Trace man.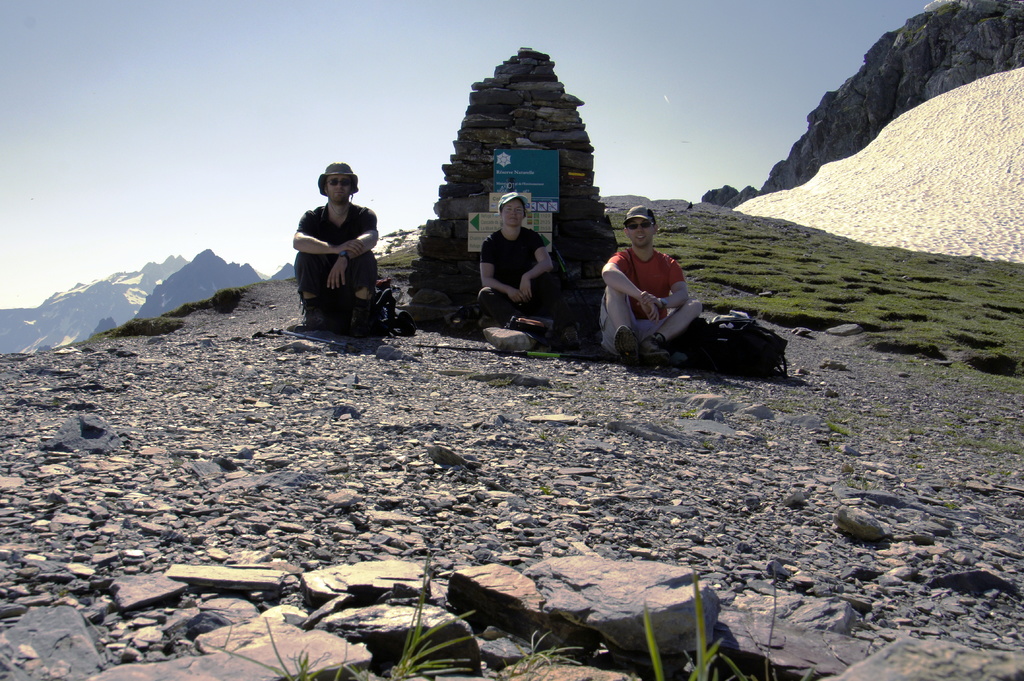
Traced to box=[597, 204, 702, 356].
